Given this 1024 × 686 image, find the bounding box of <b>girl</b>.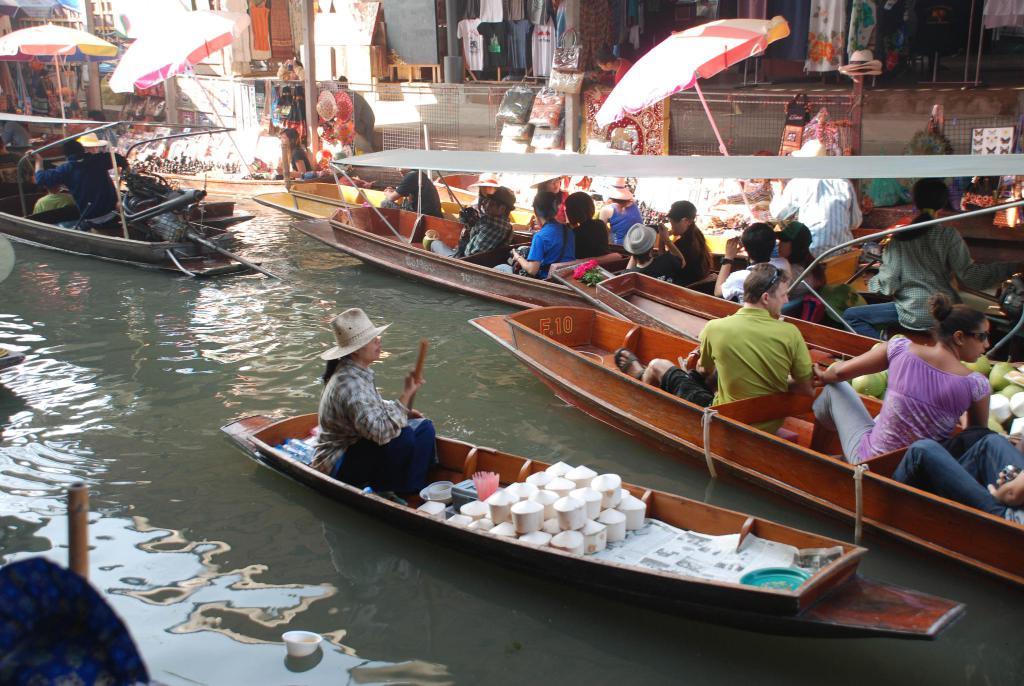
bbox(778, 216, 826, 291).
